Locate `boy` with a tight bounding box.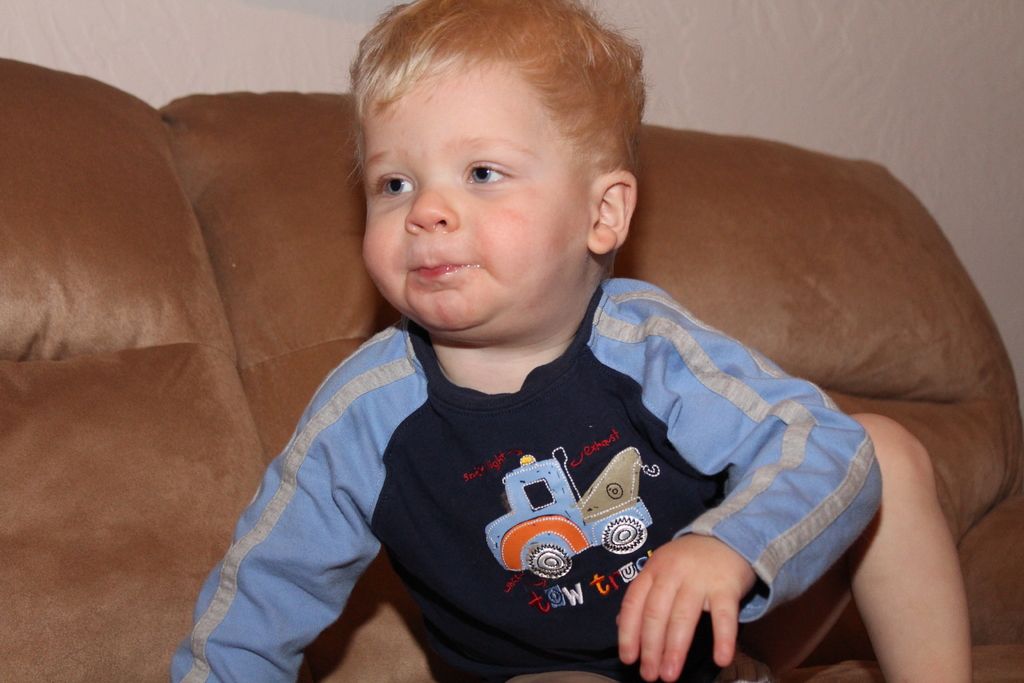
left=159, top=0, right=973, bottom=682.
